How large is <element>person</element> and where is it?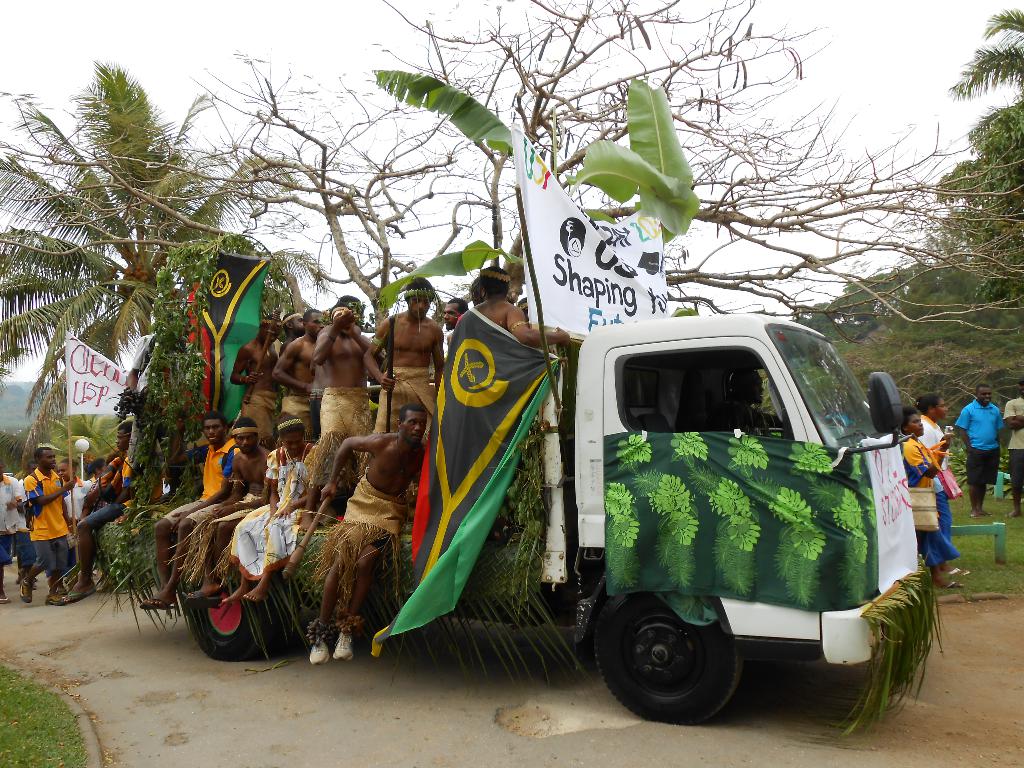
Bounding box: x1=903 y1=404 x2=968 y2=588.
